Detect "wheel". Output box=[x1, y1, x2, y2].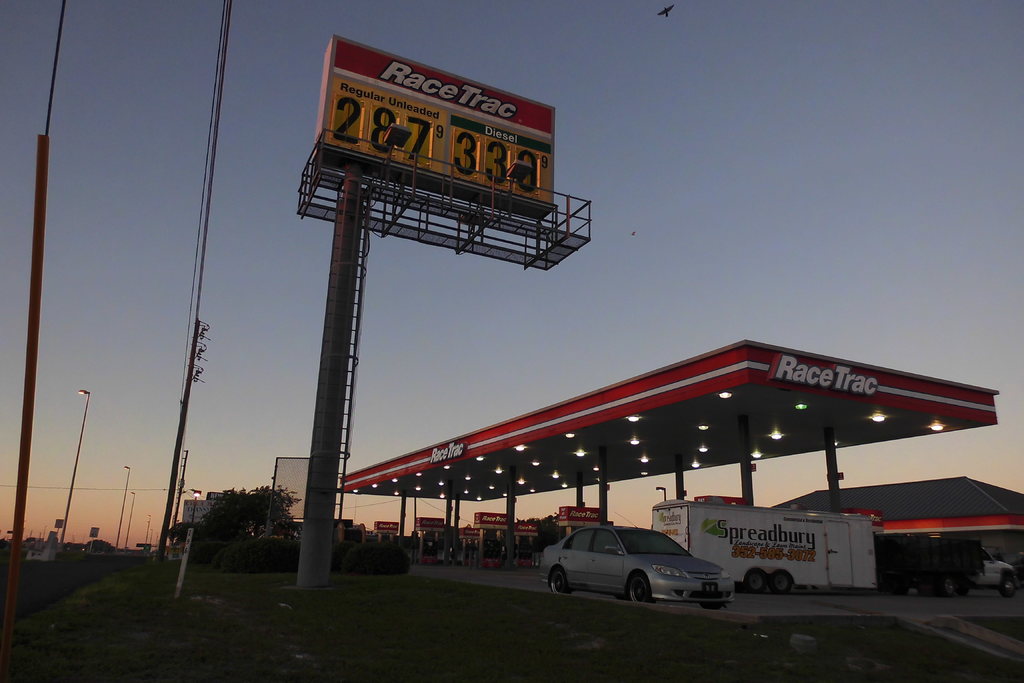
box=[628, 568, 655, 607].
